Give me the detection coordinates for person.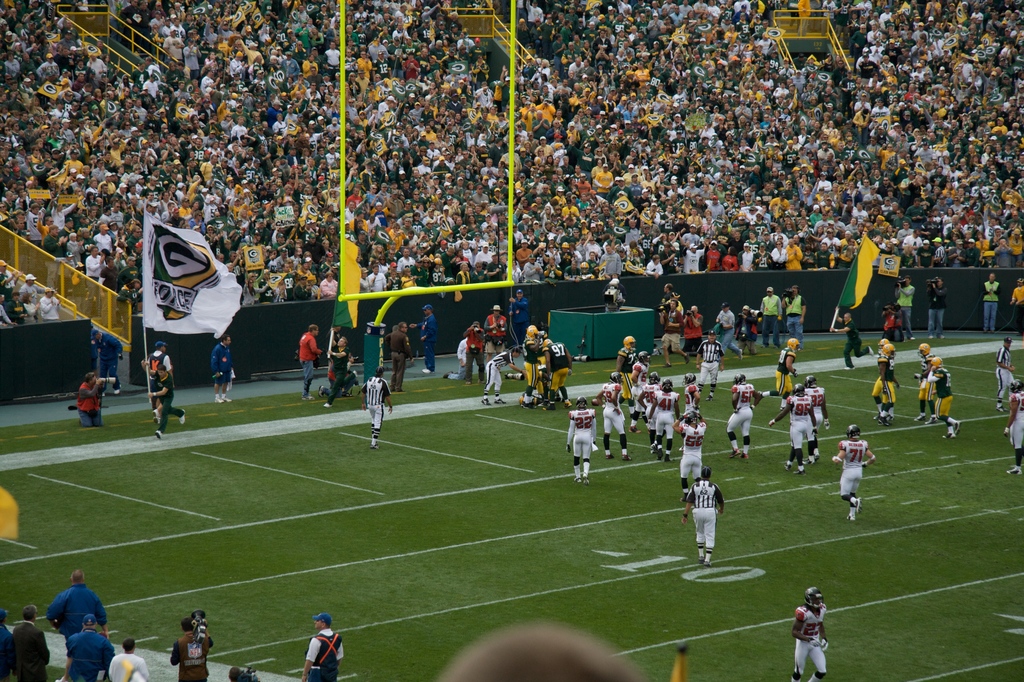
pyautogui.locateOnScreen(144, 70, 159, 99).
